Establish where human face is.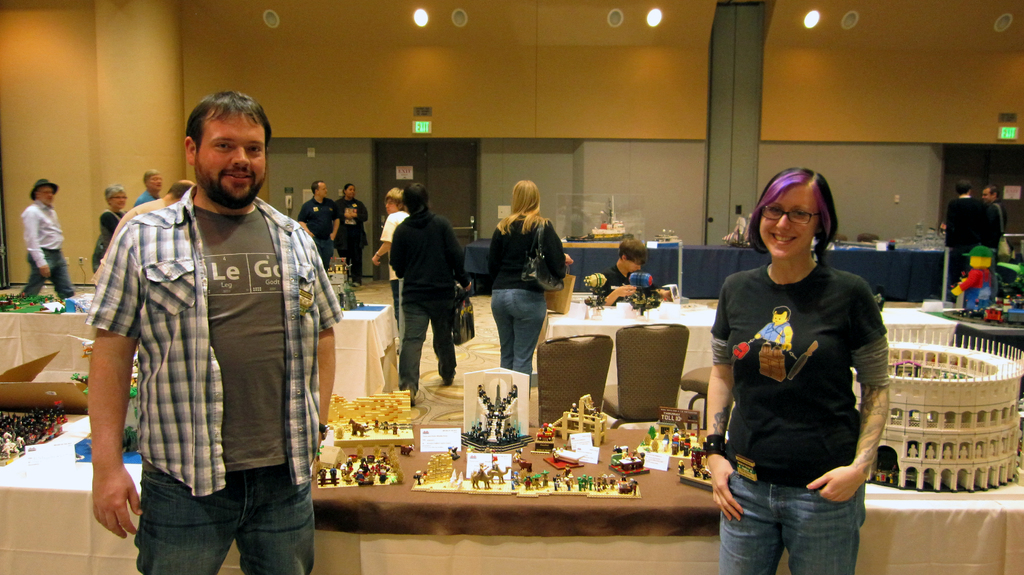
Established at rect(320, 184, 330, 202).
